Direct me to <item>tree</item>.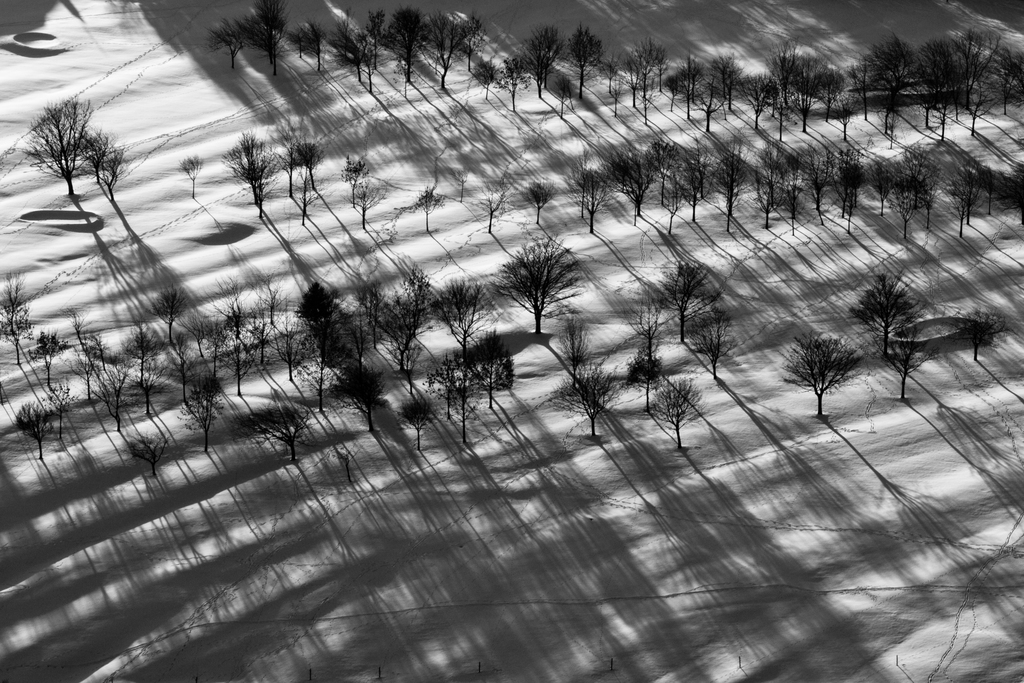
Direction: locate(594, 142, 657, 221).
